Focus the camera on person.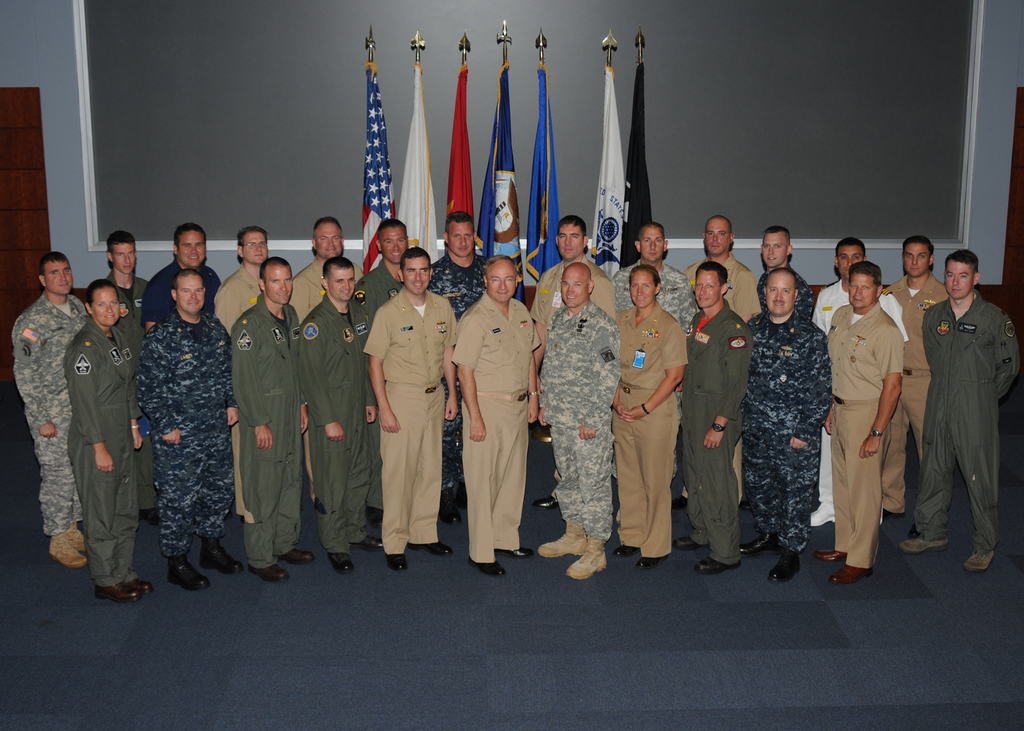
Focus region: box(749, 223, 816, 482).
